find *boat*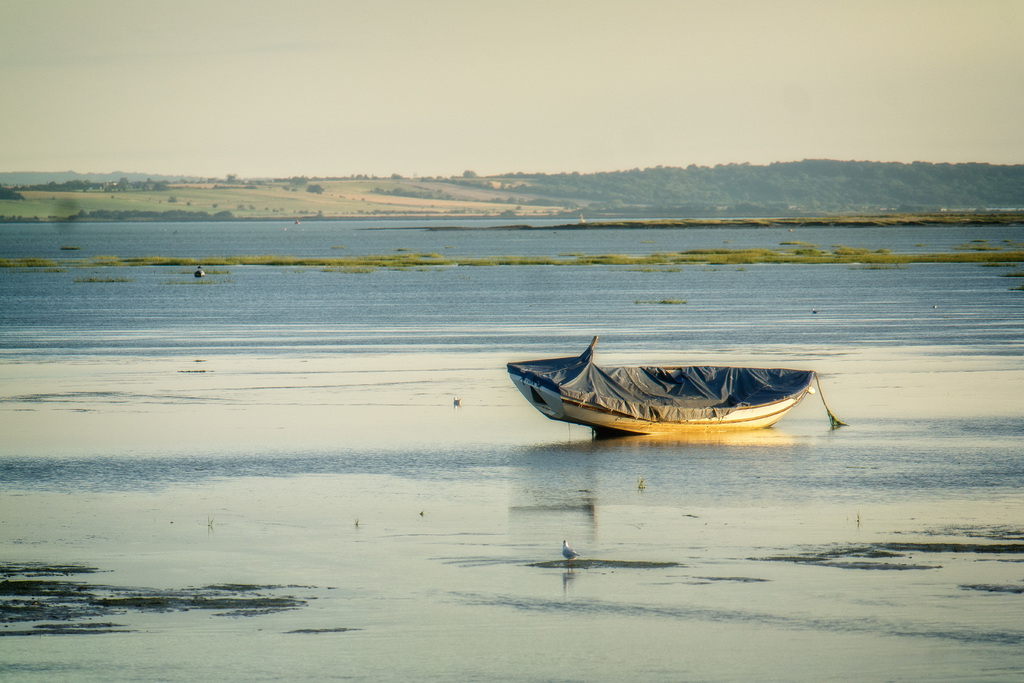
<bbox>511, 342, 828, 452</bbox>
